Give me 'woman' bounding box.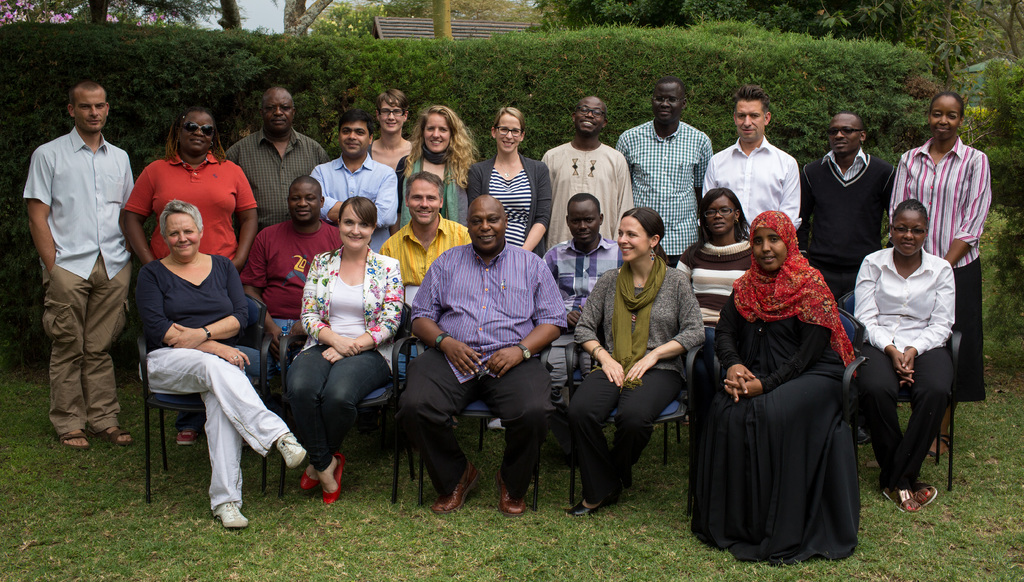
box=[467, 109, 557, 256].
